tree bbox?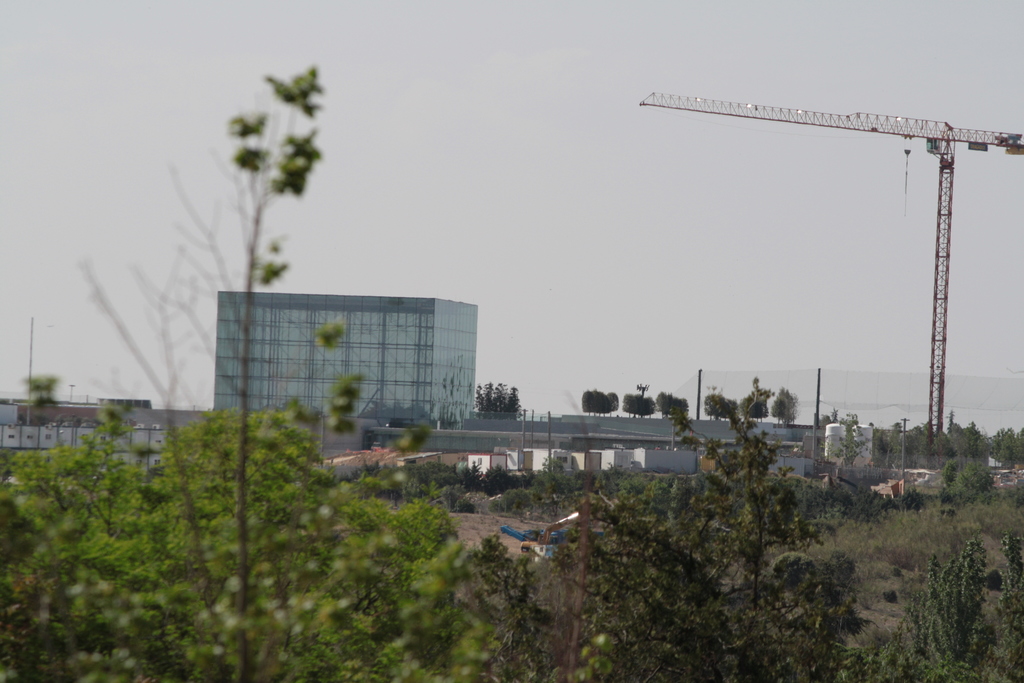
region(477, 378, 524, 420)
